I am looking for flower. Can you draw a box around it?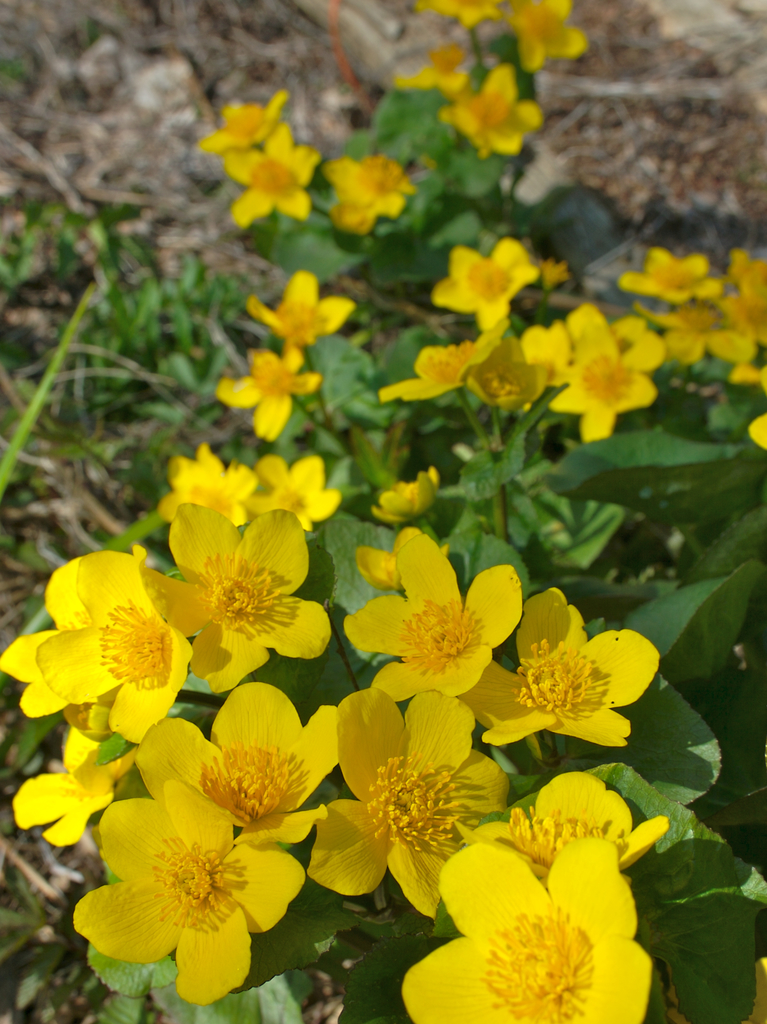
Sure, the bounding box is 418/0/500/36.
